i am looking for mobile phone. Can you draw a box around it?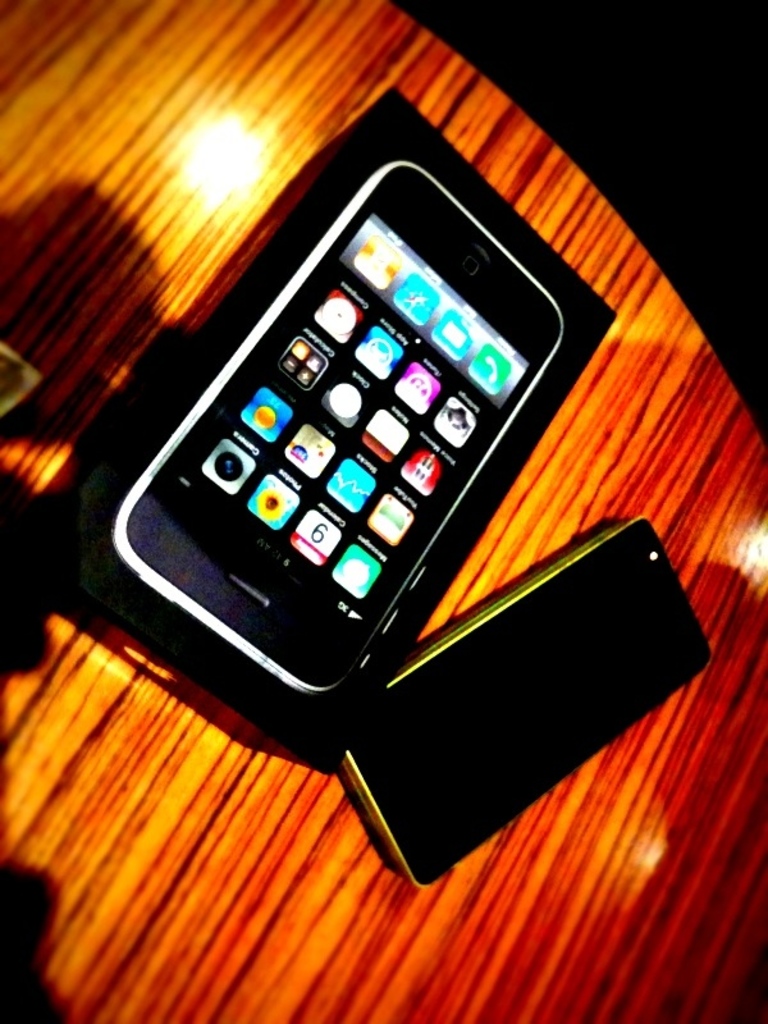
Sure, the bounding box is {"x1": 344, "y1": 517, "x2": 713, "y2": 890}.
